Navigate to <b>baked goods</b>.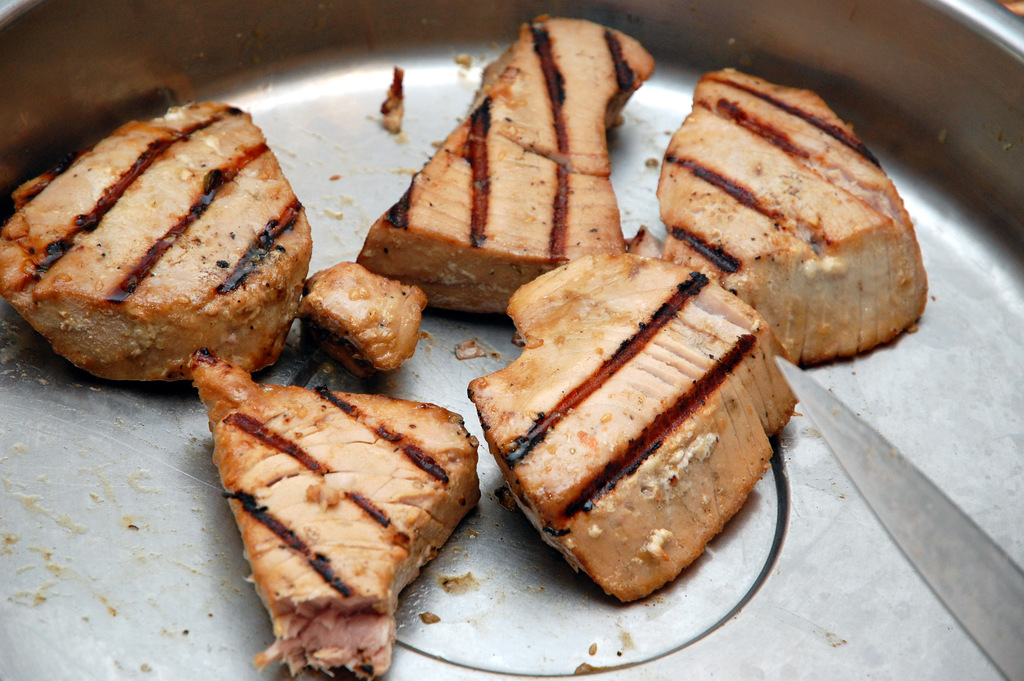
Navigation target: bbox=(657, 69, 929, 366).
